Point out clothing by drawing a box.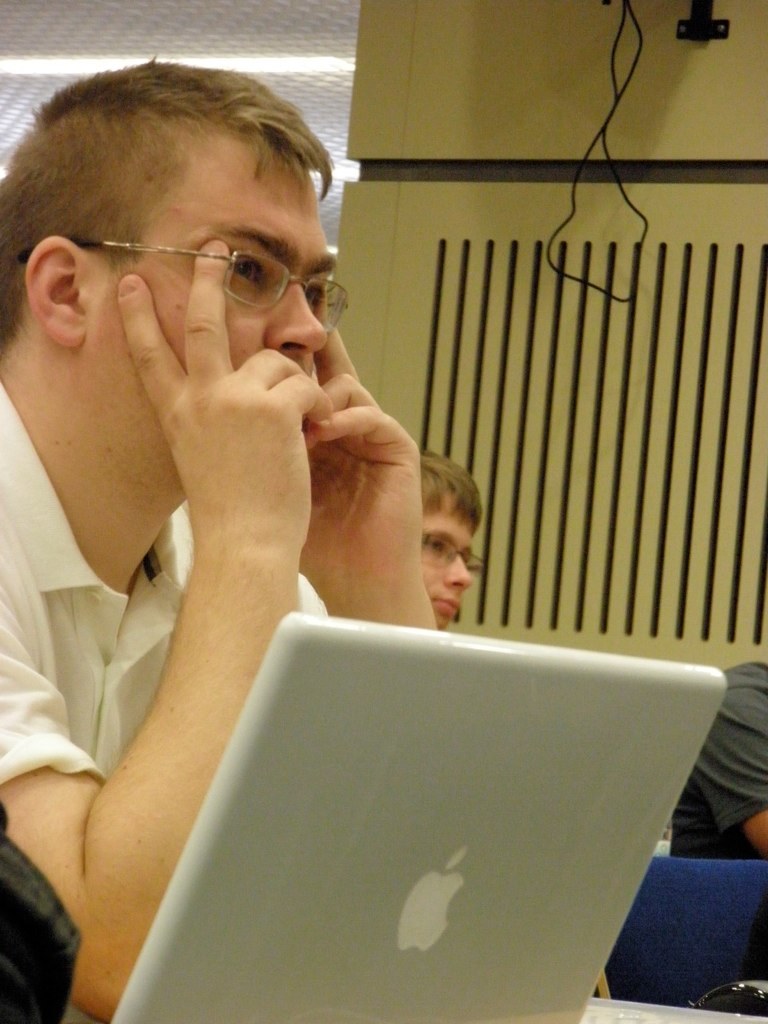
detection(674, 662, 767, 864).
